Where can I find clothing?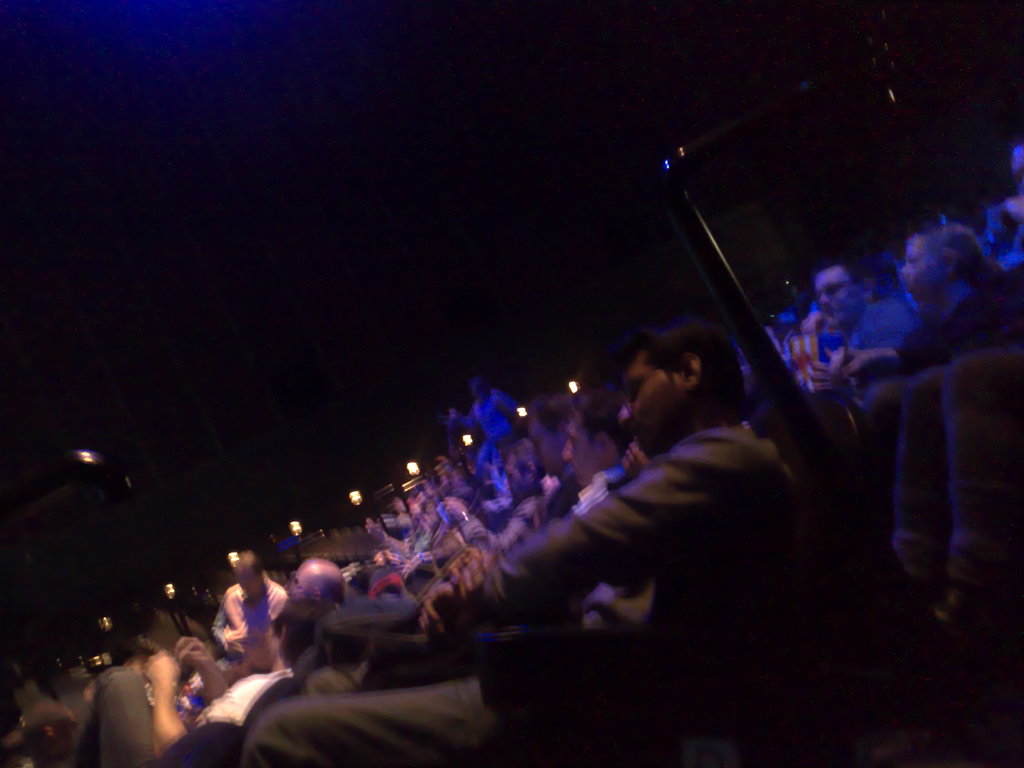
You can find it at Rect(878, 277, 1023, 373).
